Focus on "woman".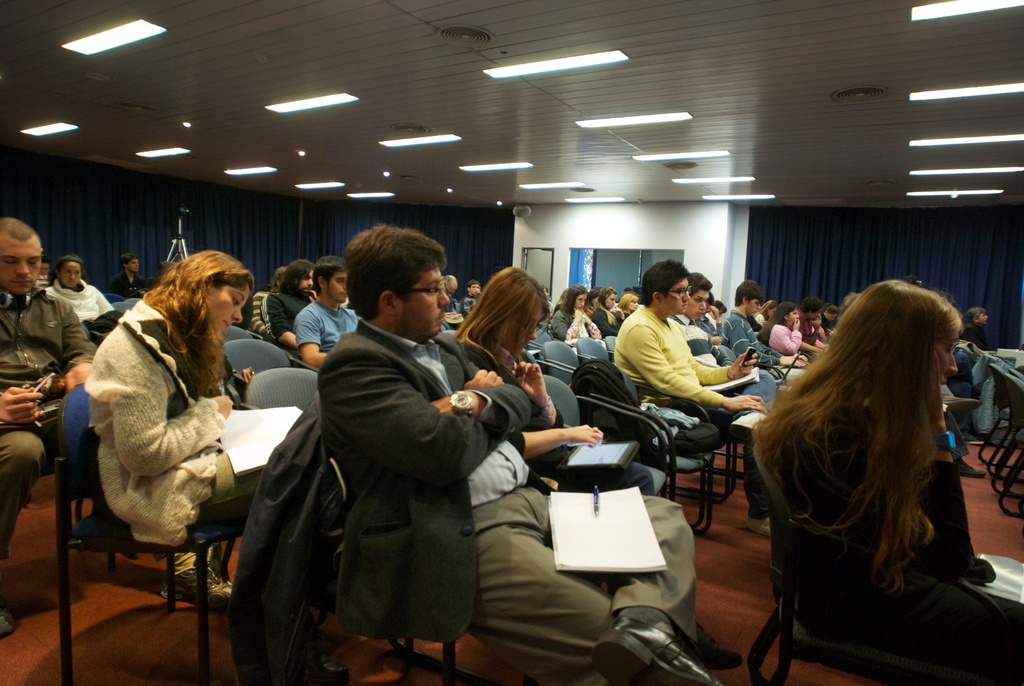
Focused at pyautogui.locateOnScreen(611, 293, 641, 316).
